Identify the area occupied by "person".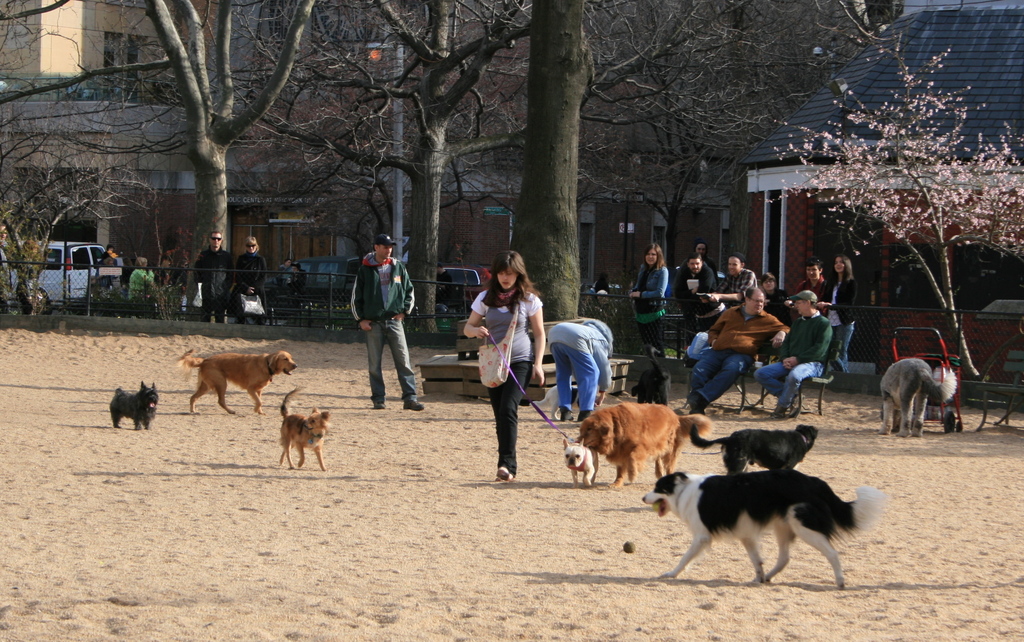
Area: <region>98, 251, 125, 291</region>.
